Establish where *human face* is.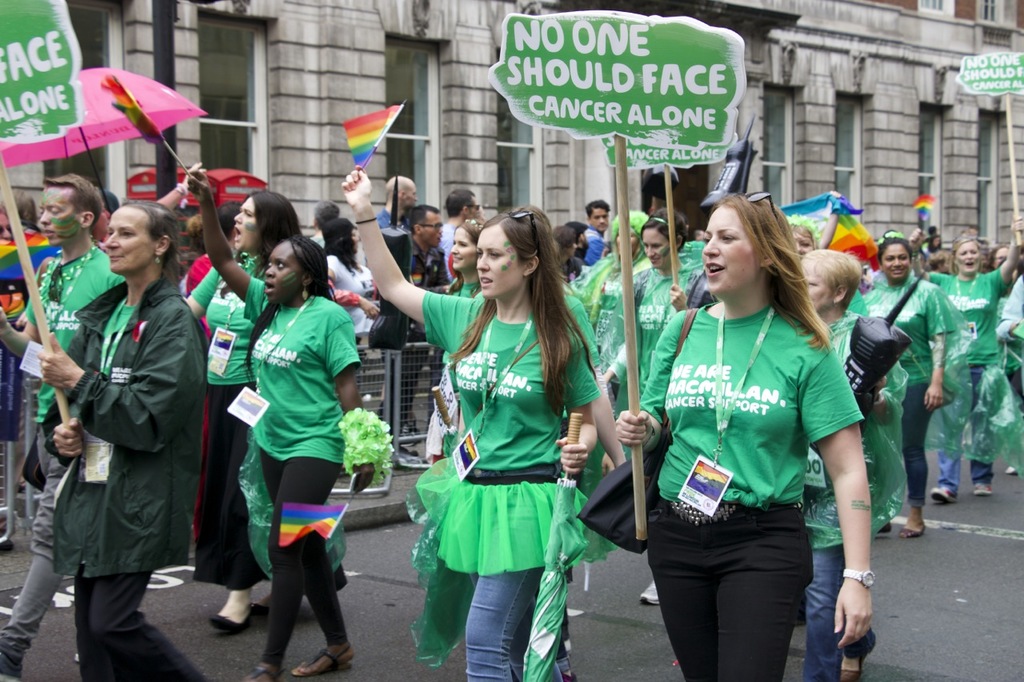
Established at bbox=(34, 190, 86, 248).
